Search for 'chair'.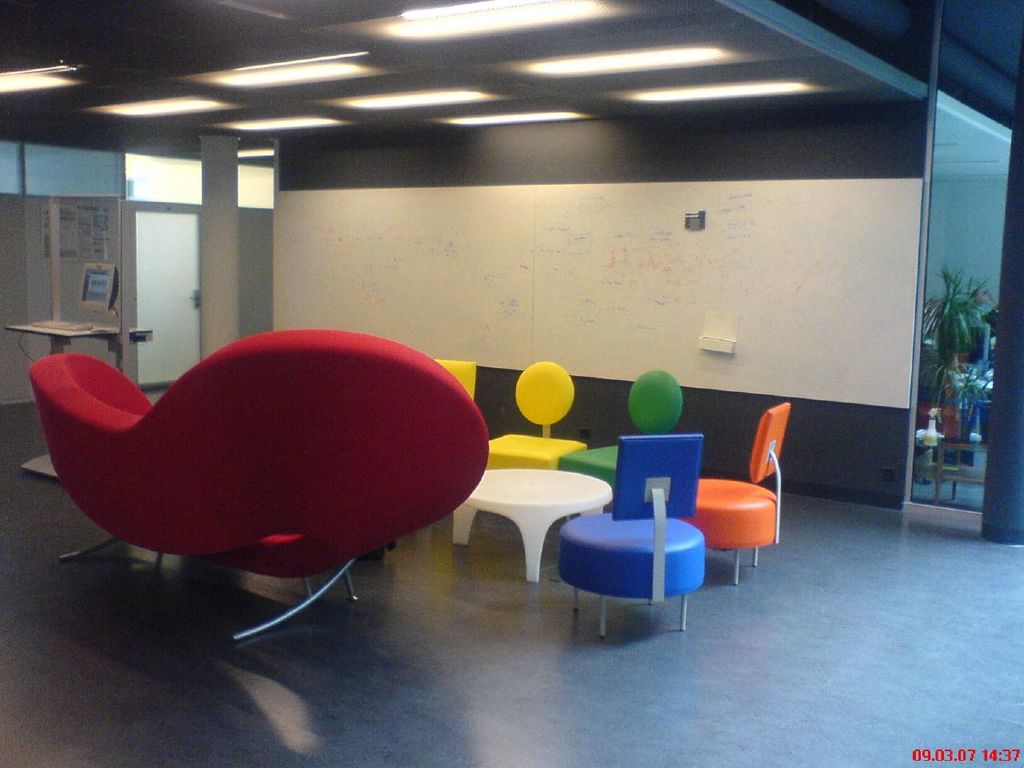
Found at <region>690, 403, 786, 582</region>.
